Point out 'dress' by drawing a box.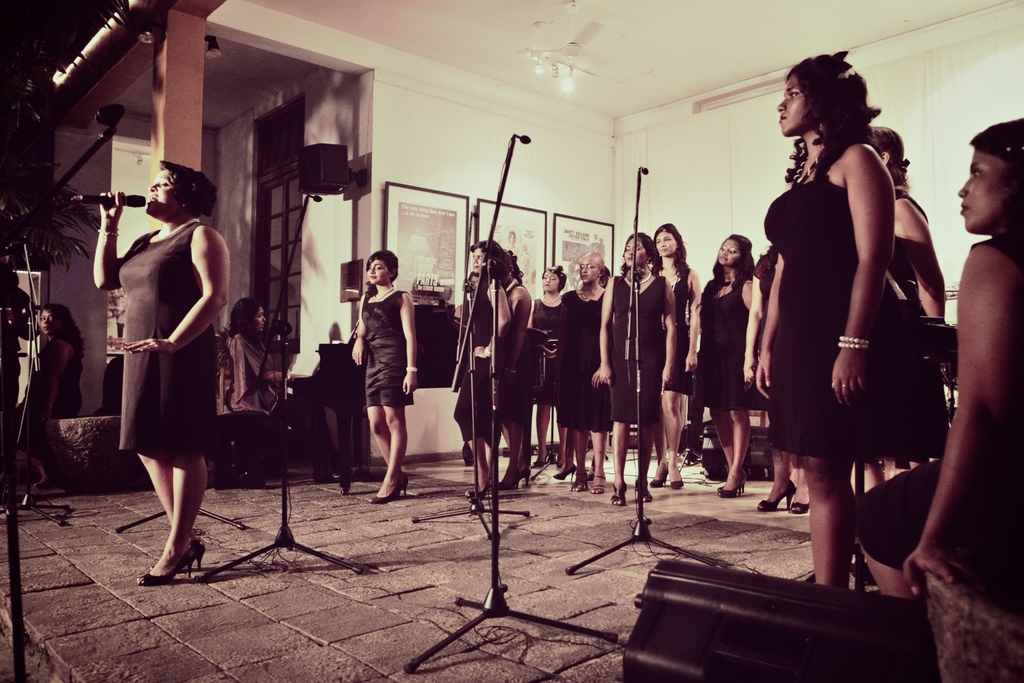
x1=760, y1=155, x2=913, y2=456.
